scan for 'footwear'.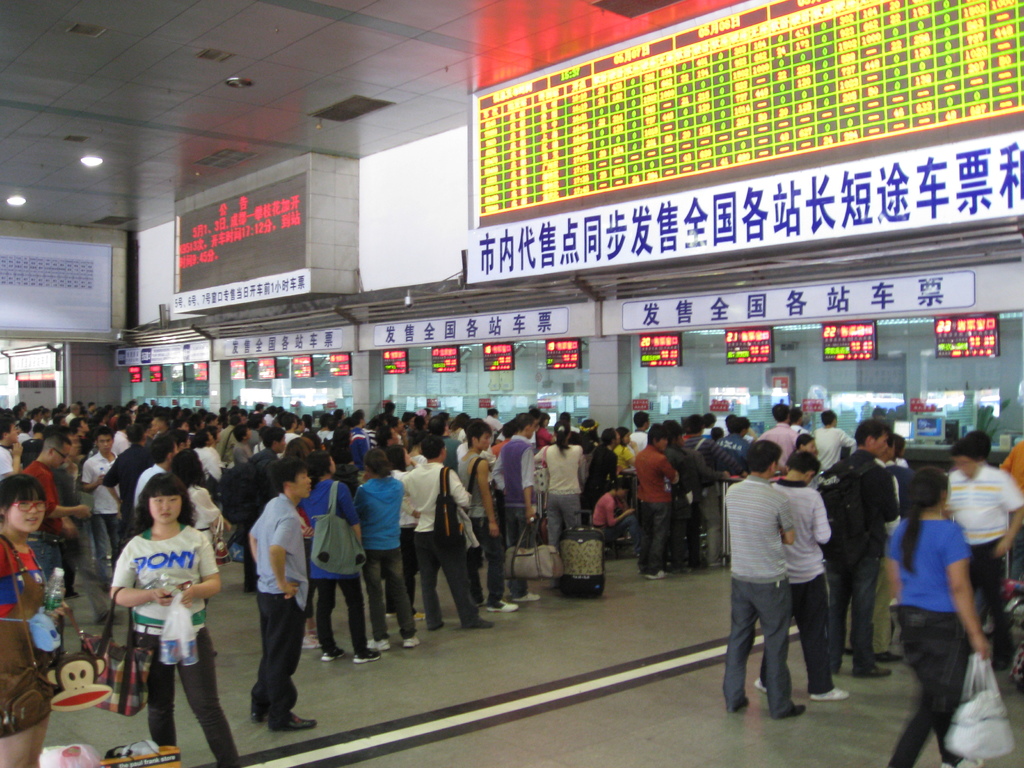
Scan result: pyautogui.locateOnScreen(812, 685, 877, 699).
